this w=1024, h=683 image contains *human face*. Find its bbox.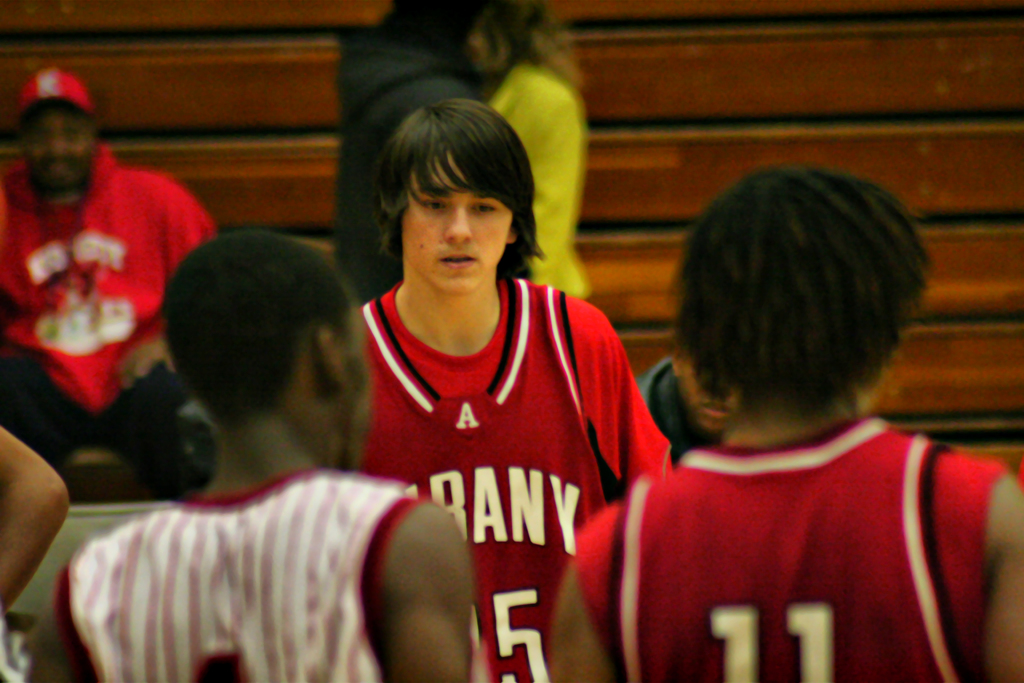
select_region(403, 153, 507, 298).
